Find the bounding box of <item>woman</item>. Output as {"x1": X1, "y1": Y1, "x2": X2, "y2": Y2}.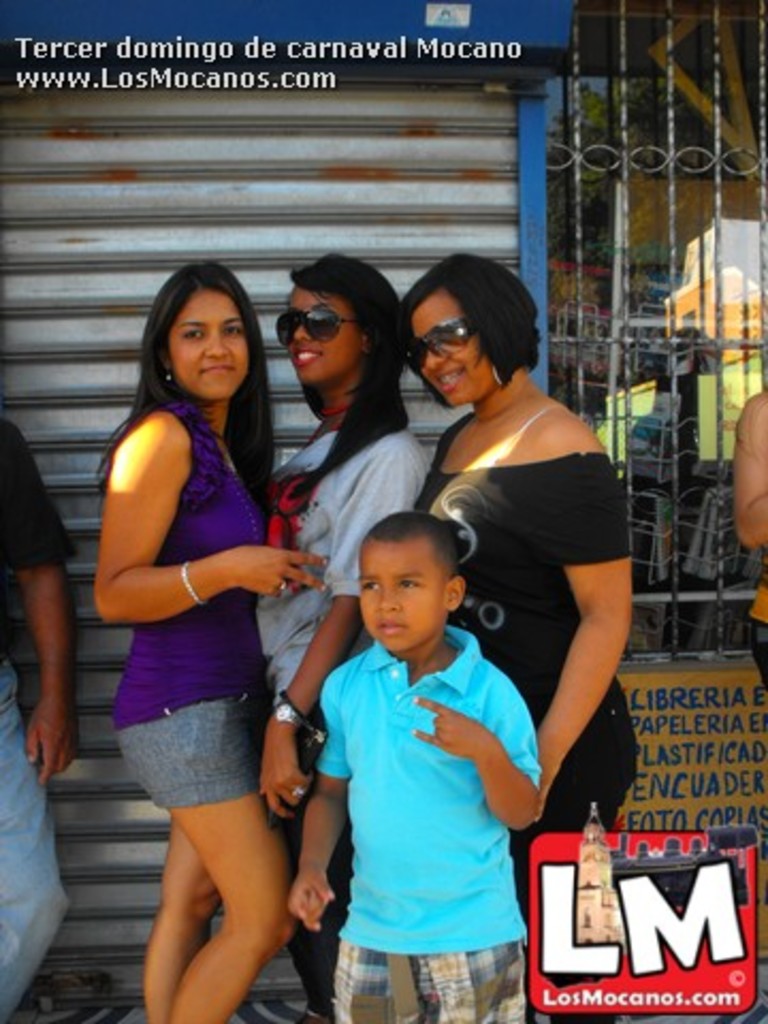
{"x1": 109, "y1": 243, "x2": 307, "y2": 1011}.
